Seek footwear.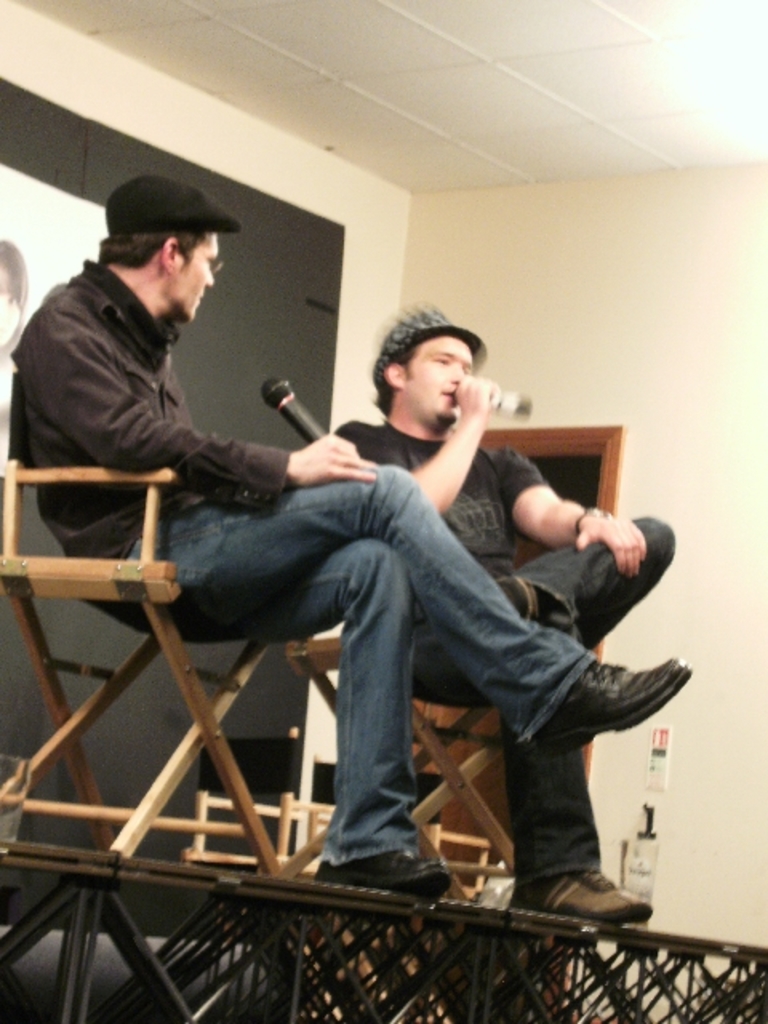
crop(510, 856, 664, 928).
